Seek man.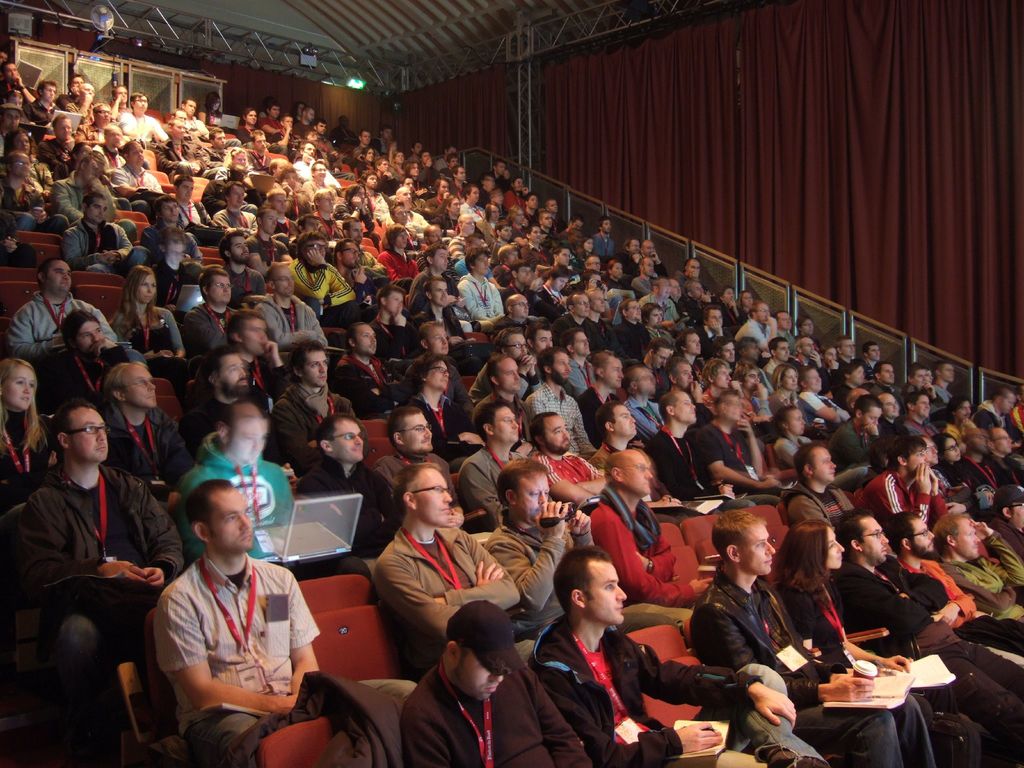
pyautogui.locateOnScreen(689, 515, 938, 767).
